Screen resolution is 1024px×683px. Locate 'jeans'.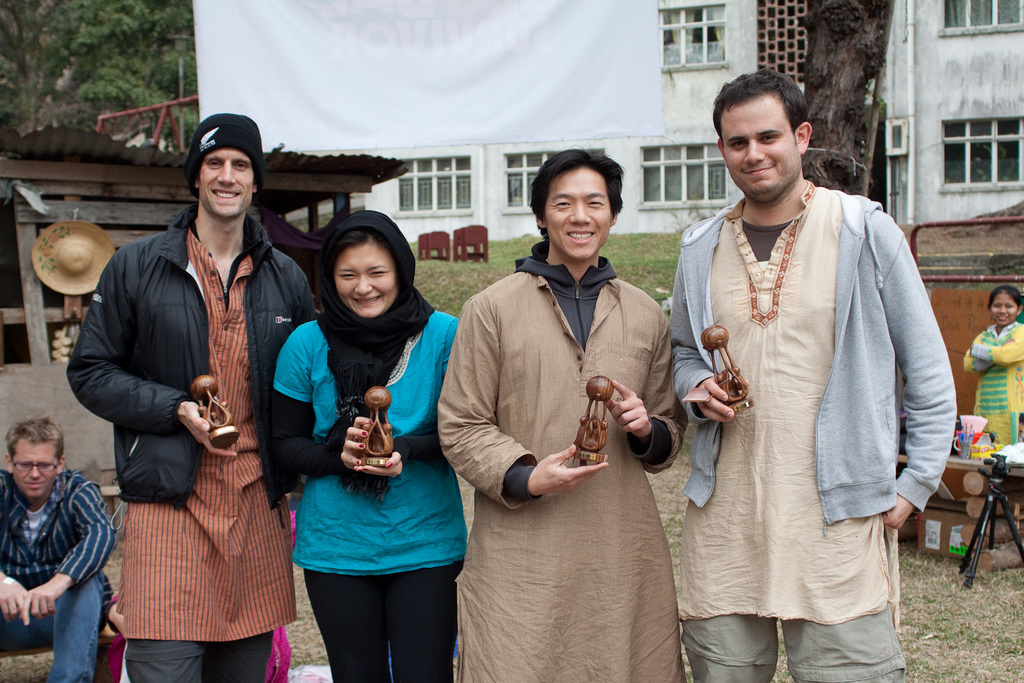
(301, 572, 461, 680).
